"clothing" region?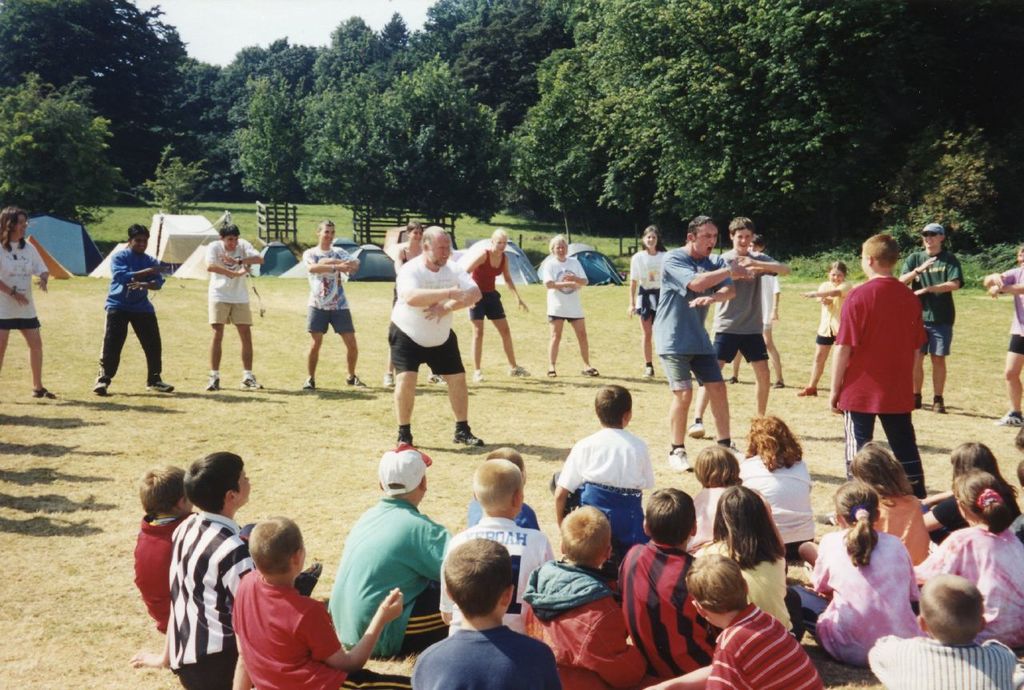
3/235/50/332
